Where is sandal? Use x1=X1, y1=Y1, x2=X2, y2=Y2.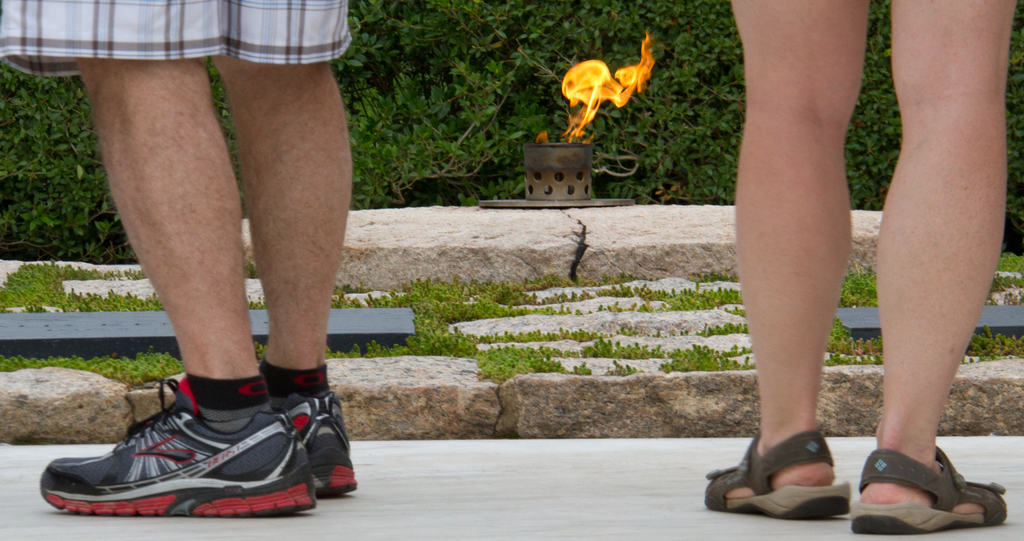
x1=860, y1=409, x2=1005, y2=522.
